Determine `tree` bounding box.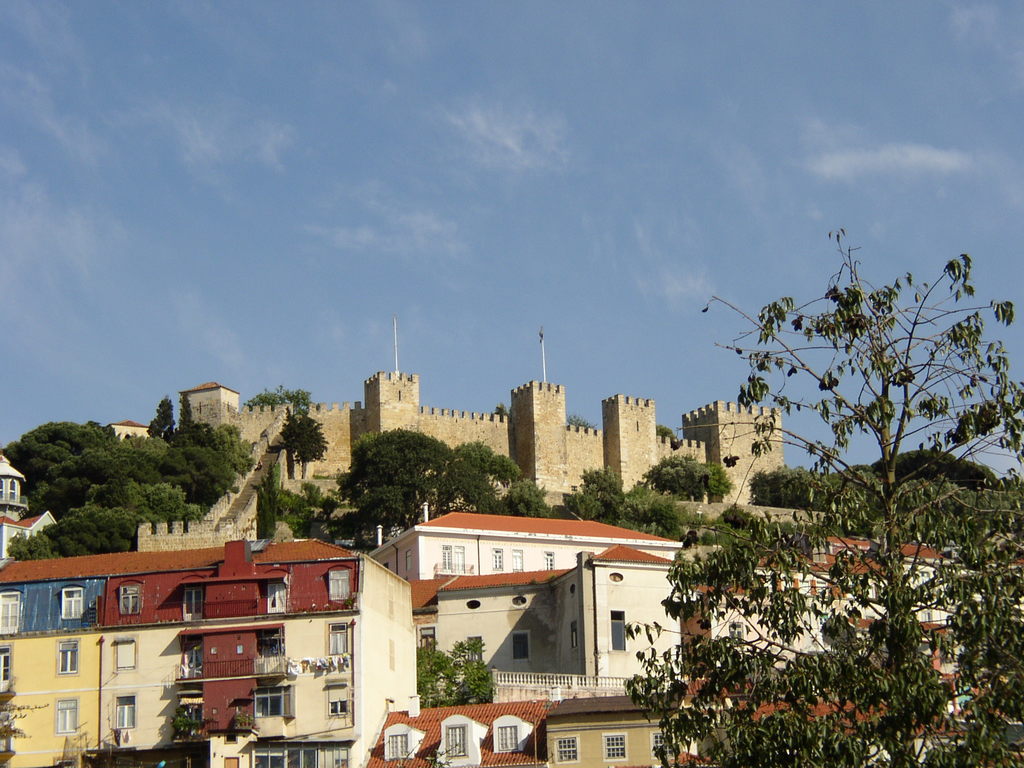
Determined: (x1=10, y1=420, x2=198, y2=550).
